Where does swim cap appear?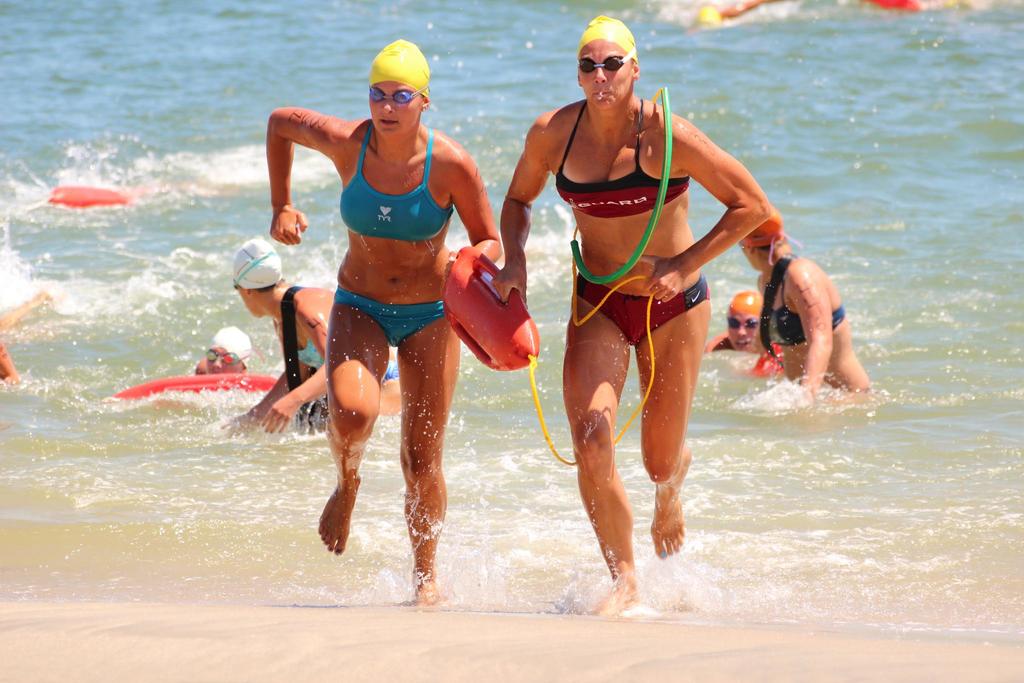
Appears at box=[724, 288, 767, 318].
